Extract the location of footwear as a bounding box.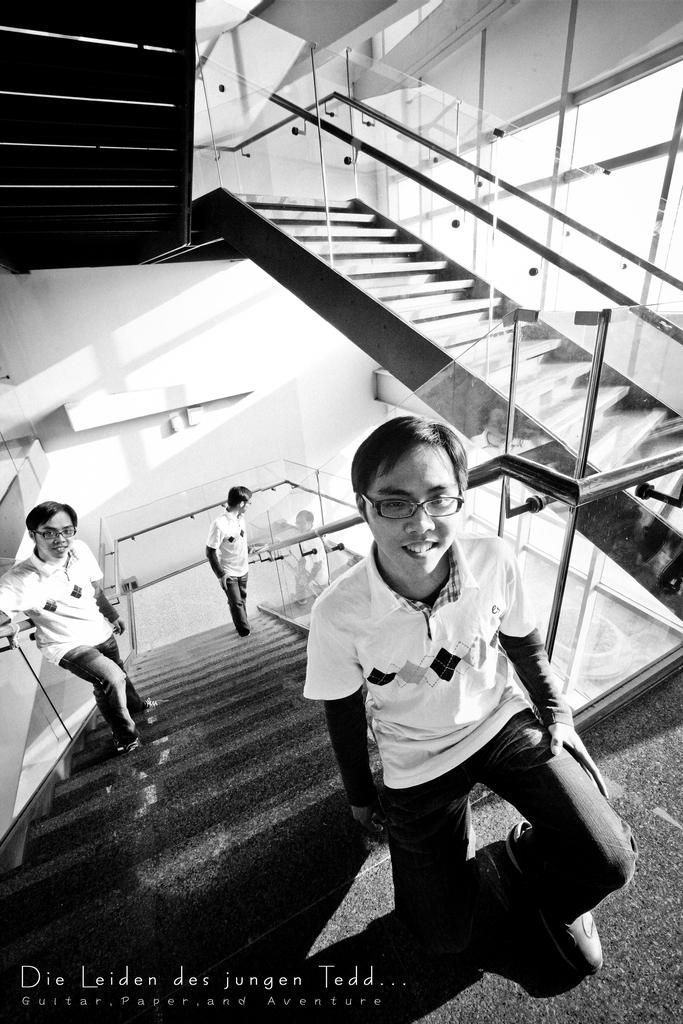
(520, 820, 595, 974).
